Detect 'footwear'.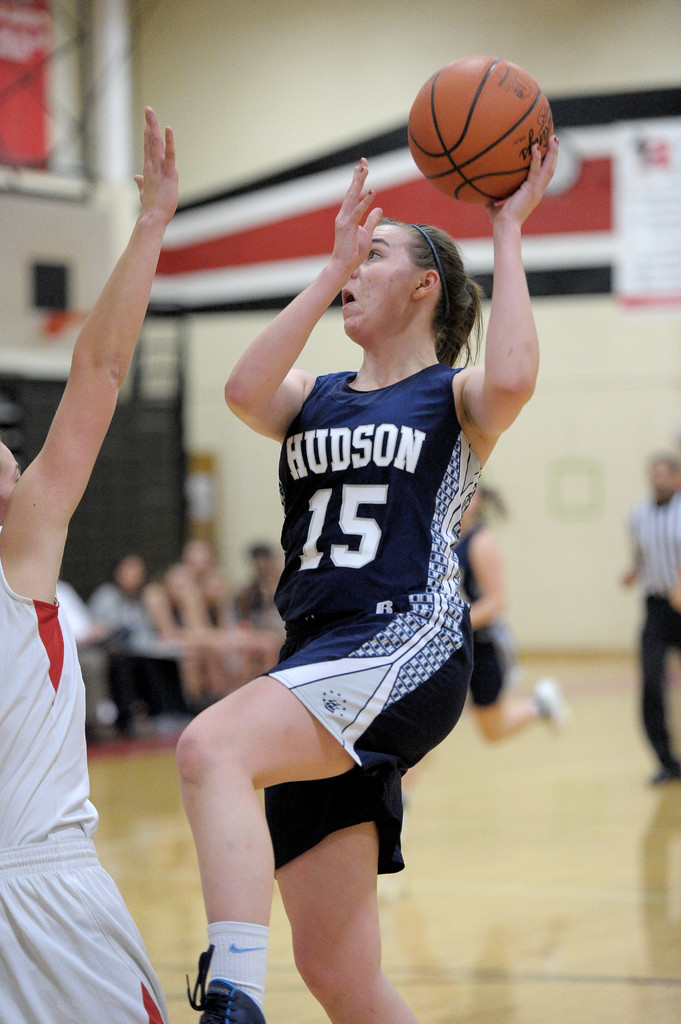
Detected at region(534, 671, 570, 739).
